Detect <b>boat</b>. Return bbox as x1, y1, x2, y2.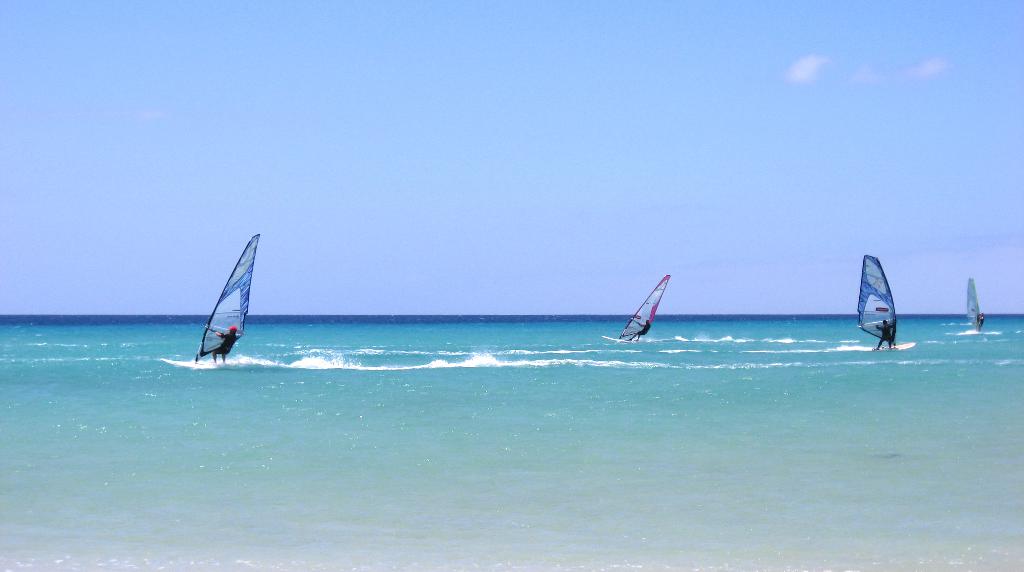
852, 245, 908, 353.
